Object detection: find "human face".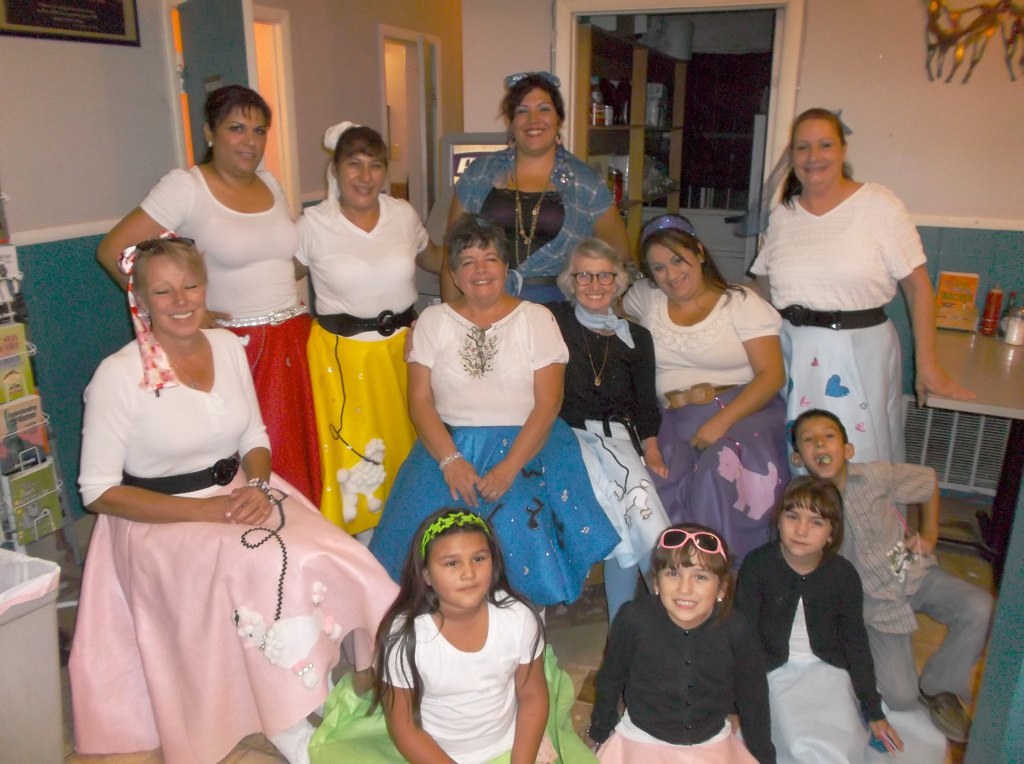
locate(510, 88, 559, 158).
